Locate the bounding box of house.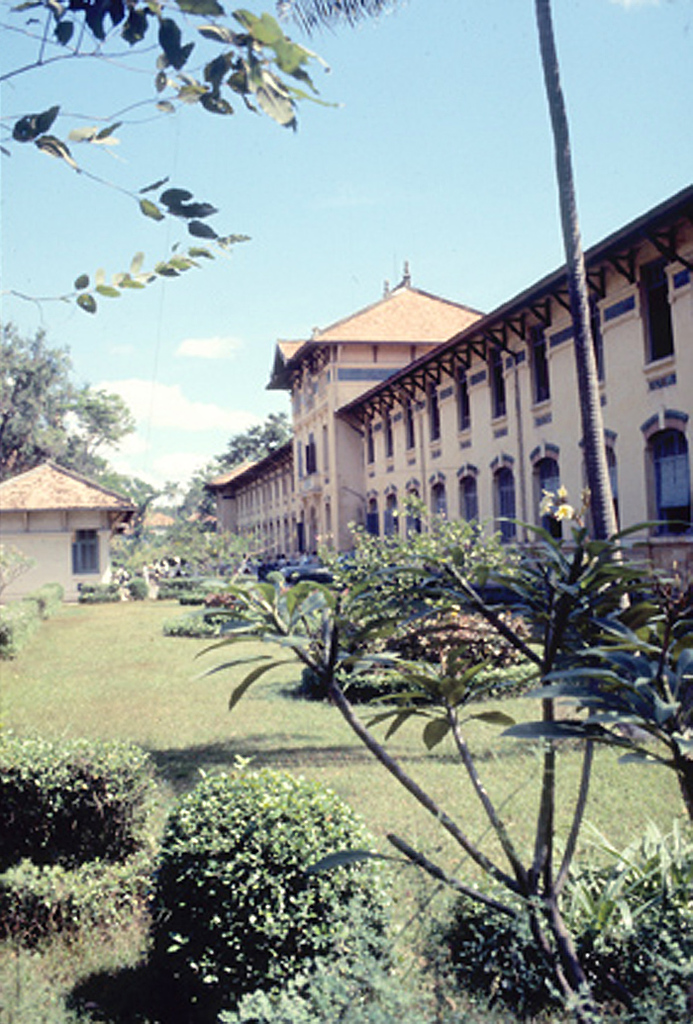
Bounding box: pyautogui.locateOnScreen(6, 443, 151, 624).
